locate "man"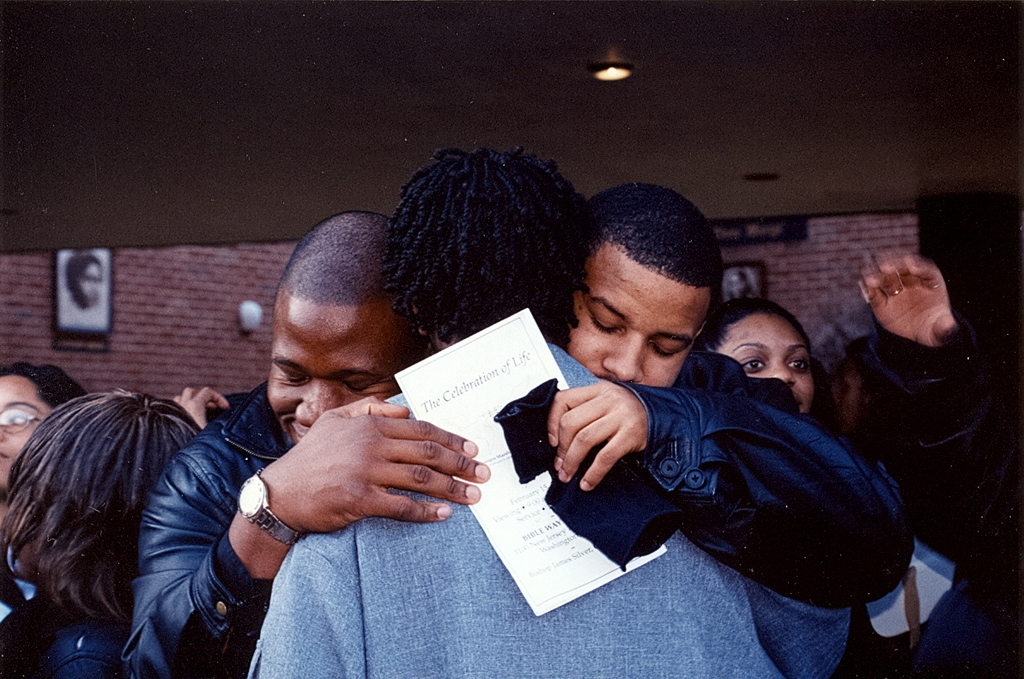
[left=118, top=210, right=912, bottom=677]
